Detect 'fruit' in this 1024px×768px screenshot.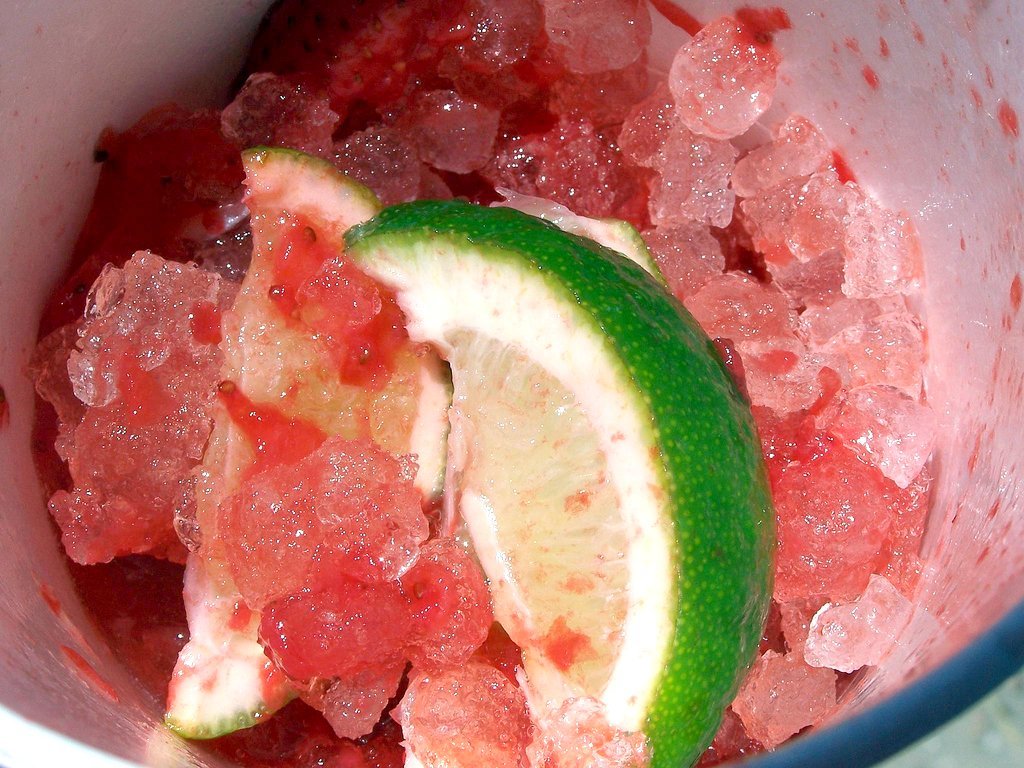
Detection: BBox(159, 148, 449, 745).
